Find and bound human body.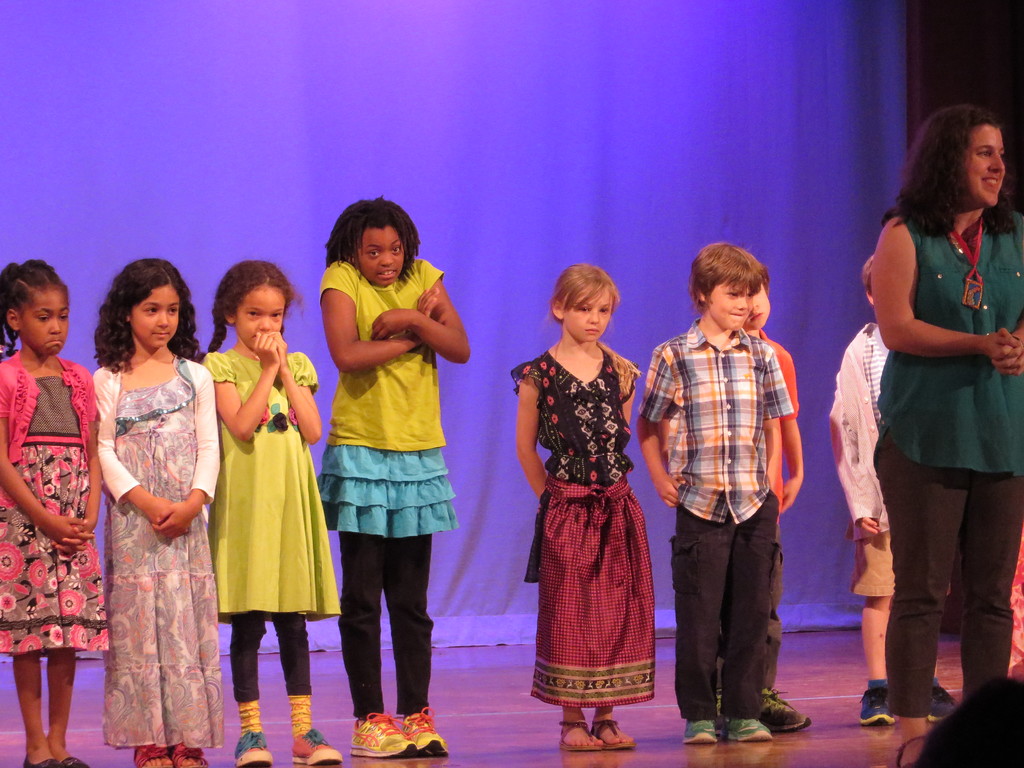
Bound: 317,195,462,753.
